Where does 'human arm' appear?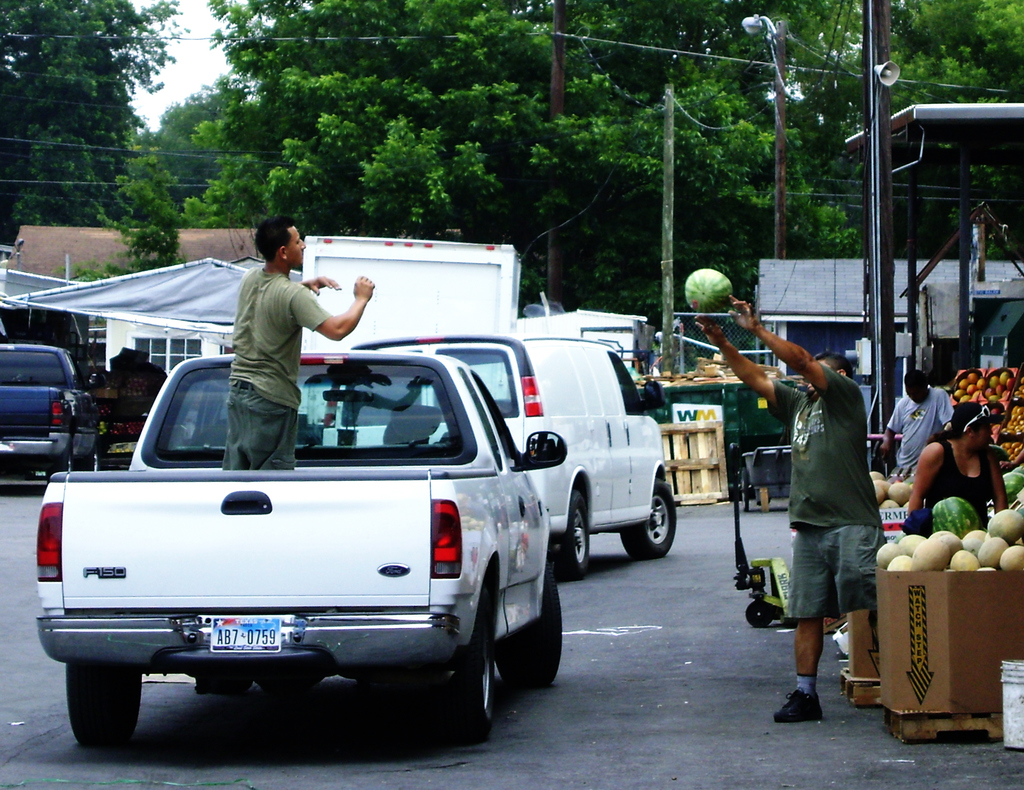
Appears at (303, 277, 340, 297).
